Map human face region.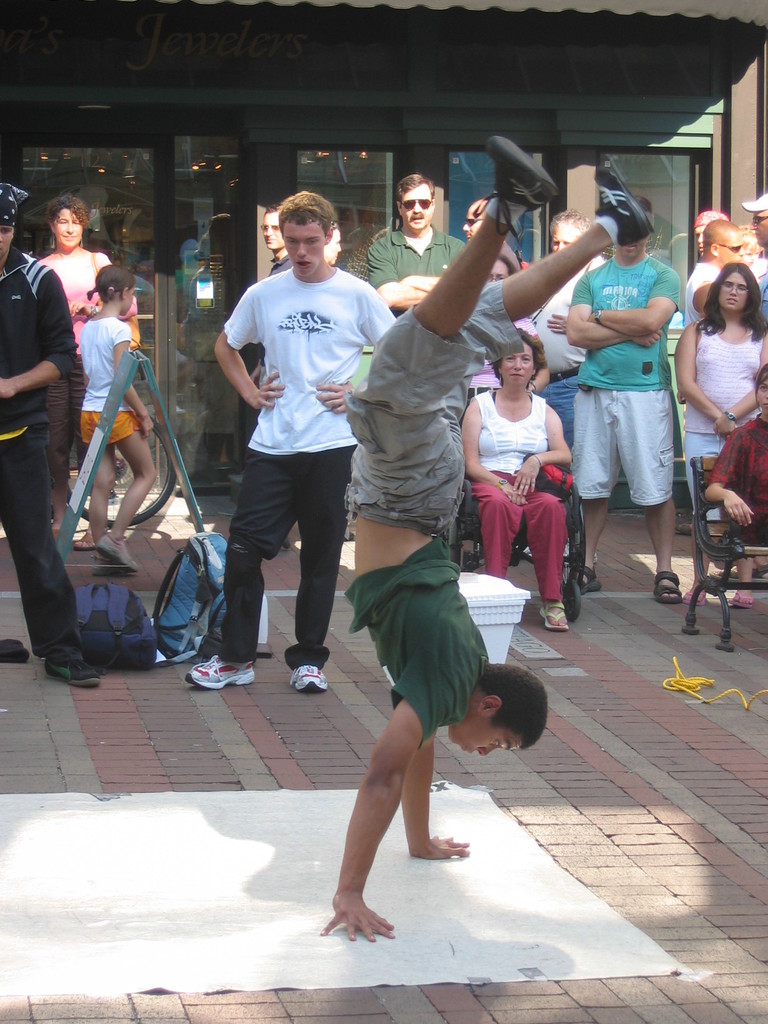
Mapped to <bbox>464, 202, 483, 242</bbox>.
